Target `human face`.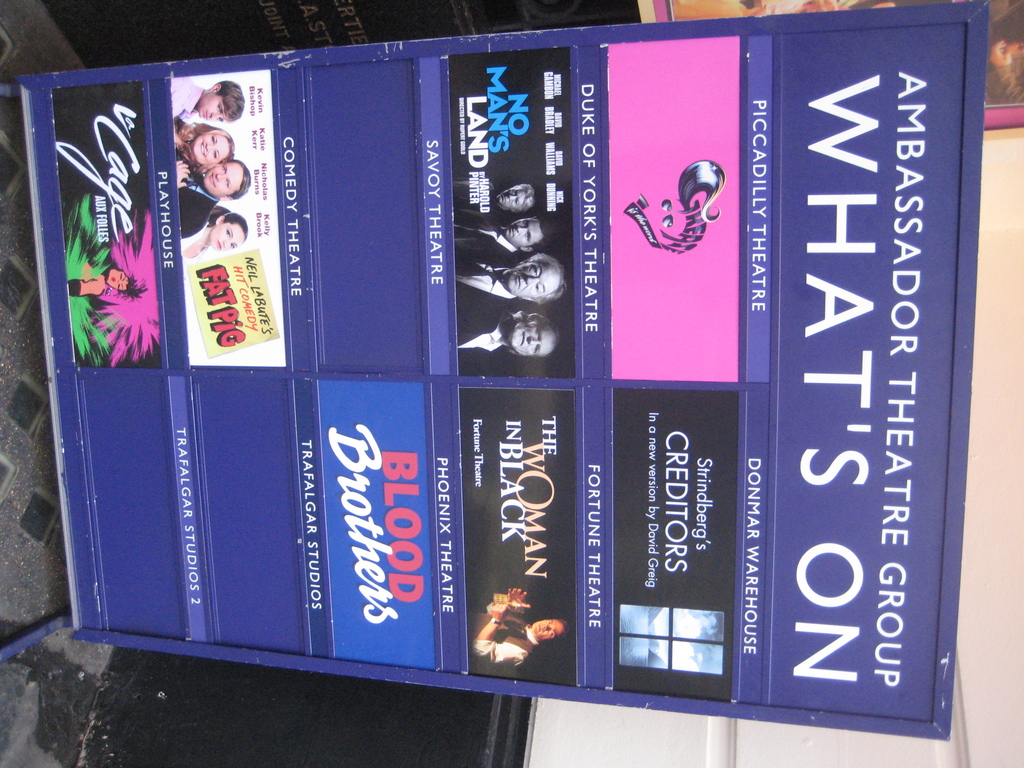
Target region: [511,319,554,354].
